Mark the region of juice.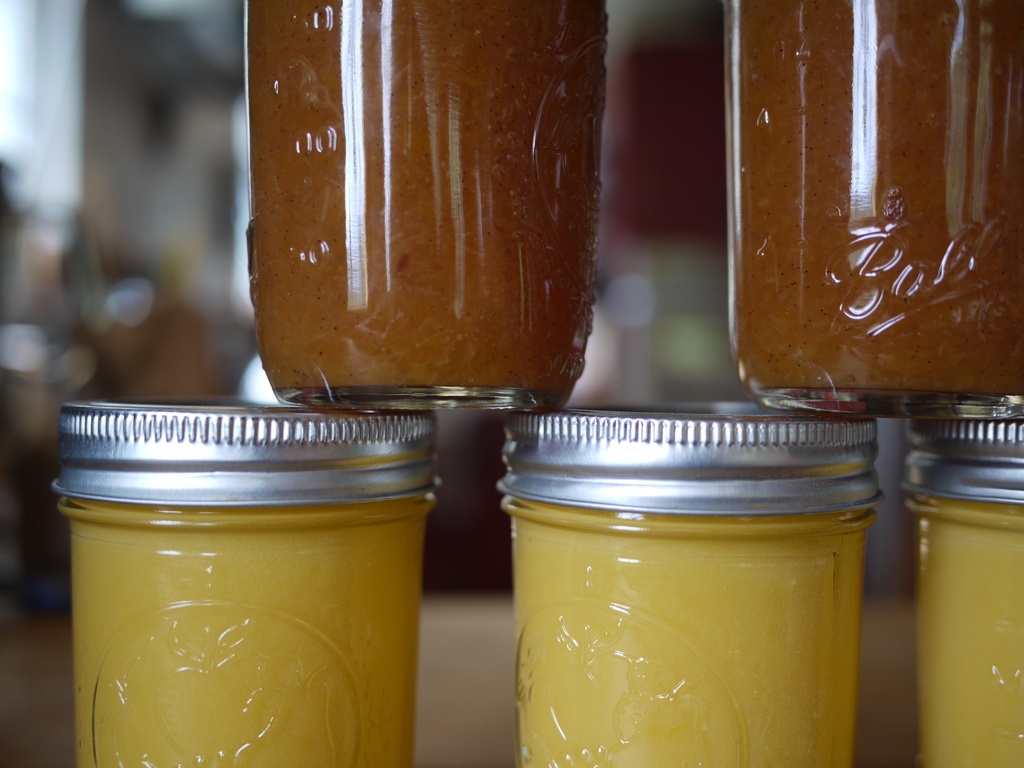
Region: region(460, 408, 913, 767).
